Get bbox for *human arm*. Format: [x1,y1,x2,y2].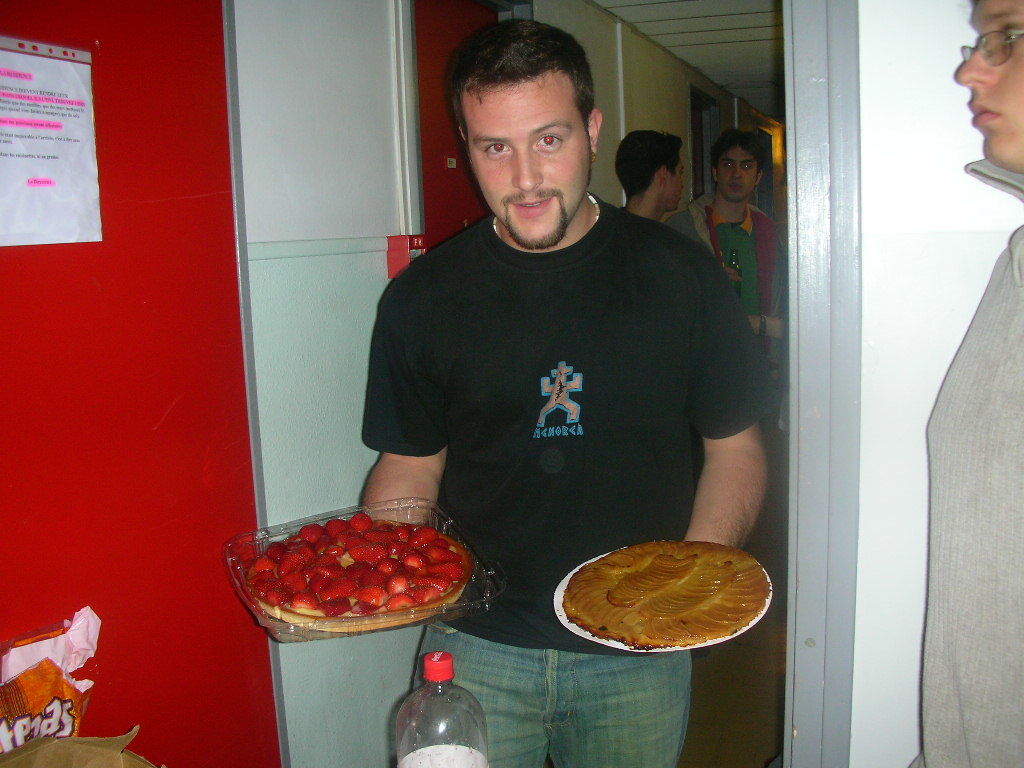
[350,445,438,528].
